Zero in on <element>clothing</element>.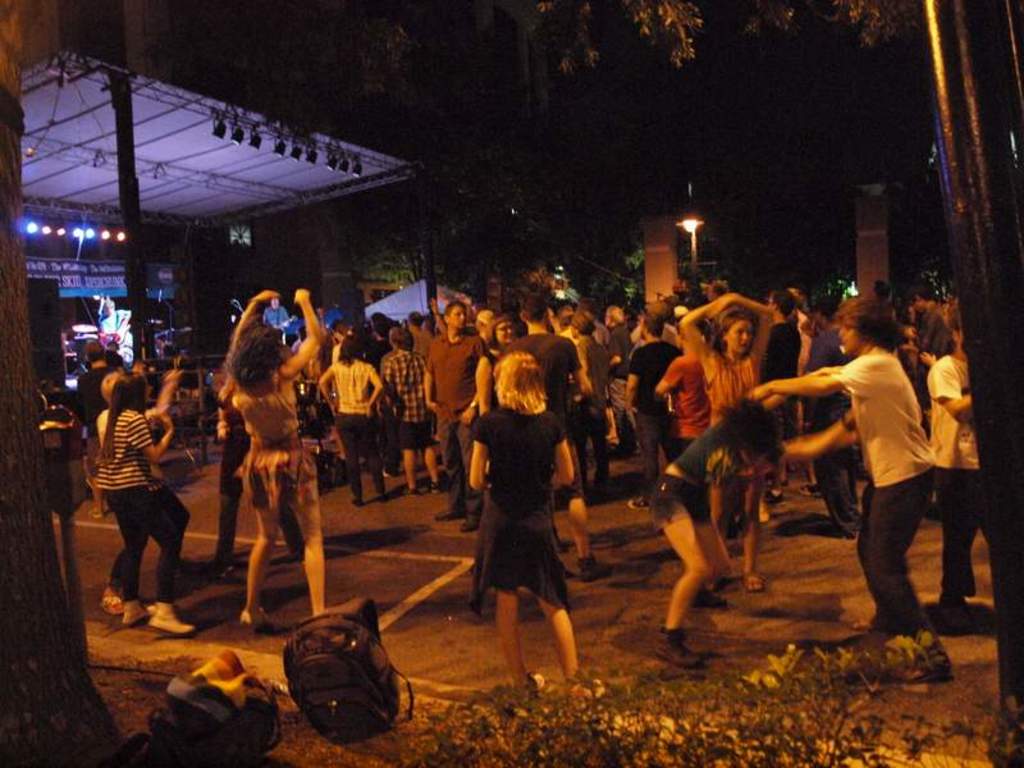
Zeroed in: crop(614, 337, 686, 448).
